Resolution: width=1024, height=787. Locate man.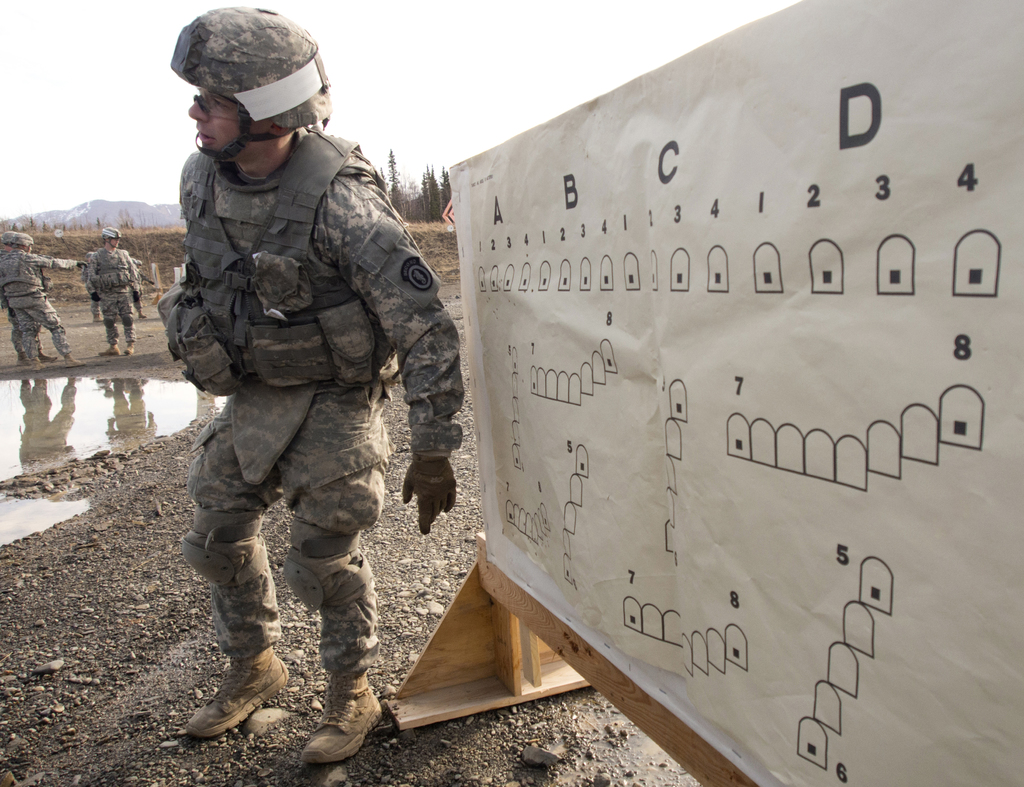
[left=0, top=236, right=58, bottom=360].
